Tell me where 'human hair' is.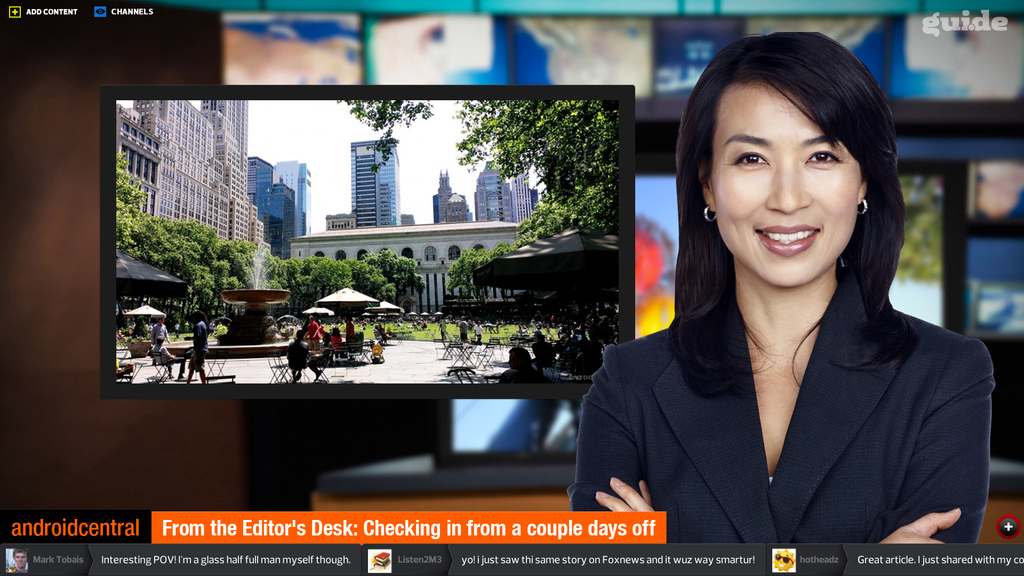
'human hair' is at rect(294, 327, 302, 337).
